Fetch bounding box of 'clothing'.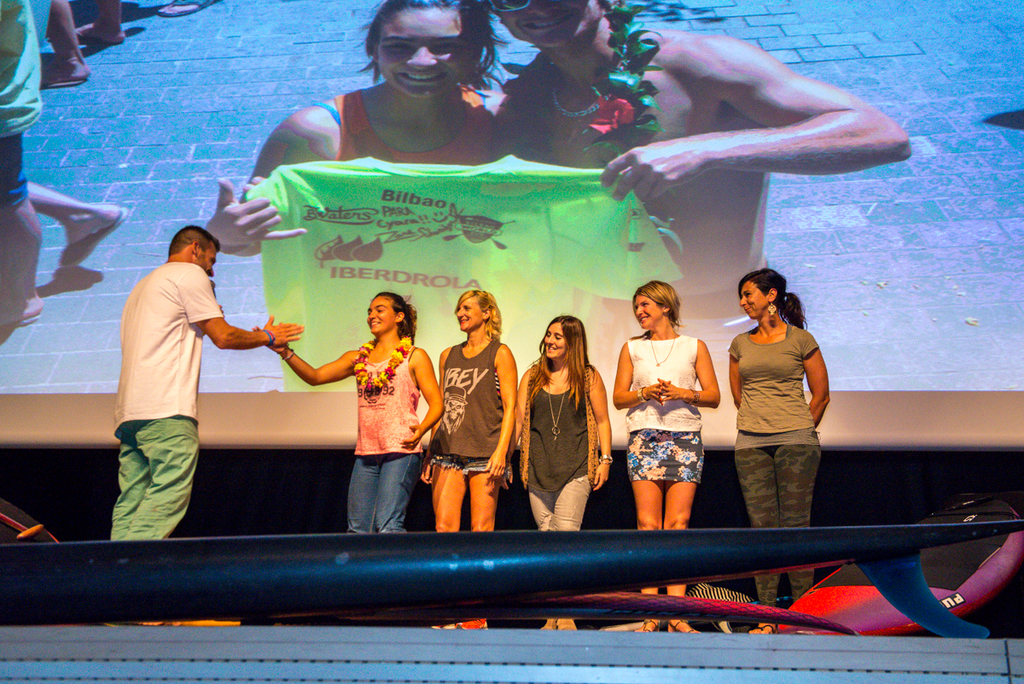
Bbox: (left=332, top=89, right=494, bottom=169).
